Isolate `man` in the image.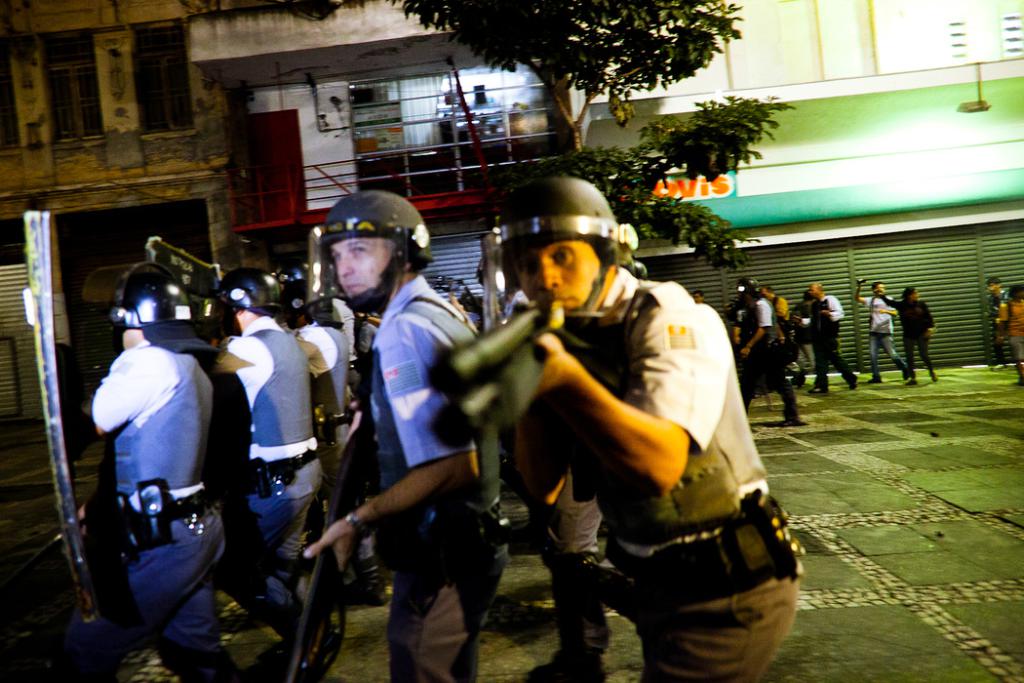
Isolated region: l=739, t=280, r=803, b=422.
